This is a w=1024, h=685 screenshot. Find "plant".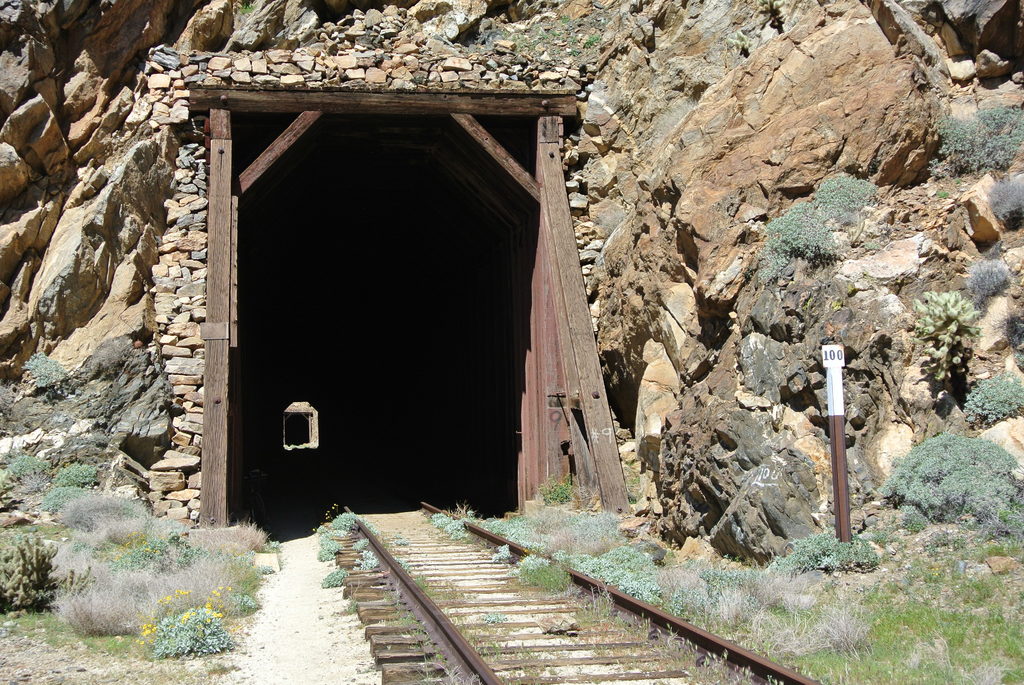
Bounding box: [875,425,1023,528].
